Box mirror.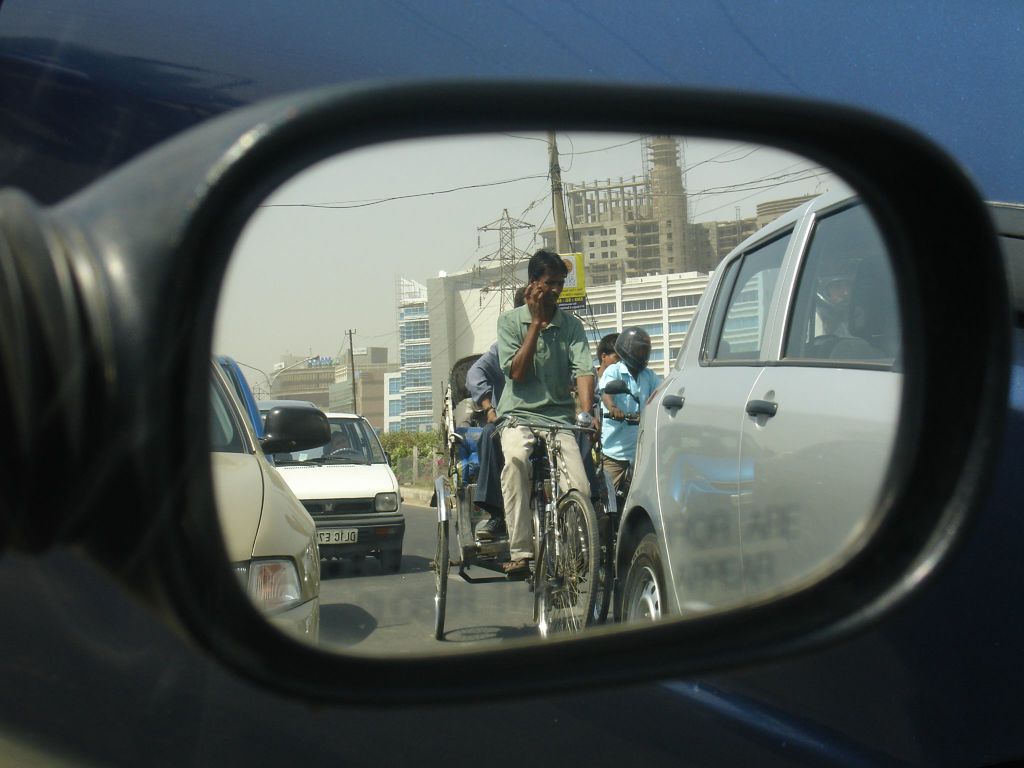
211:124:902:657.
